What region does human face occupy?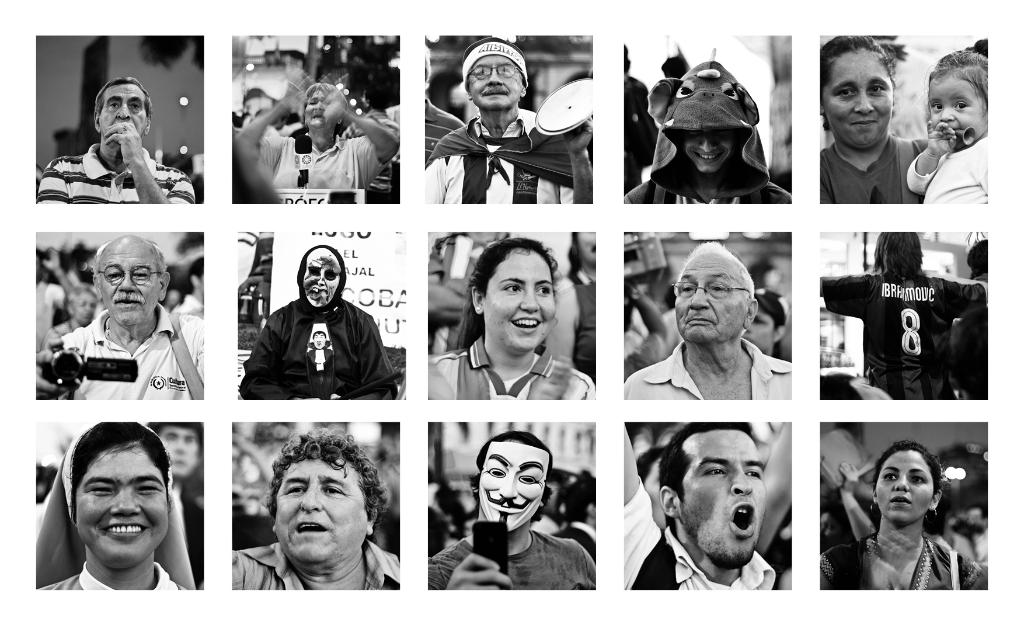
<box>468,54,519,108</box>.
